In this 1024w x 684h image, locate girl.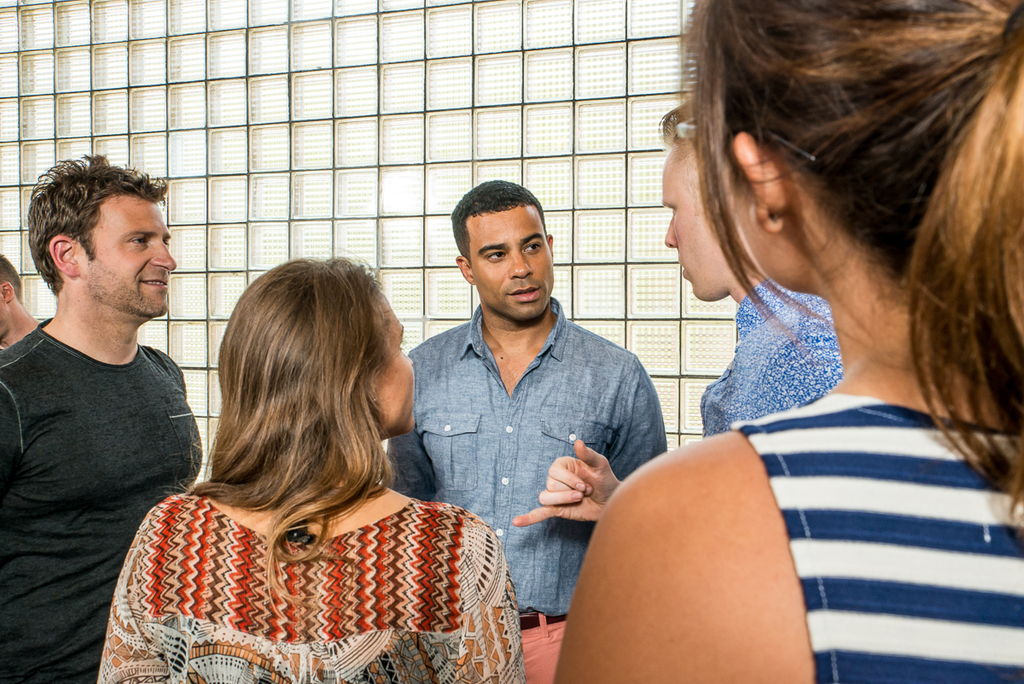
Bounding box: (left=555, top=0, right=1023, bottom=683).
